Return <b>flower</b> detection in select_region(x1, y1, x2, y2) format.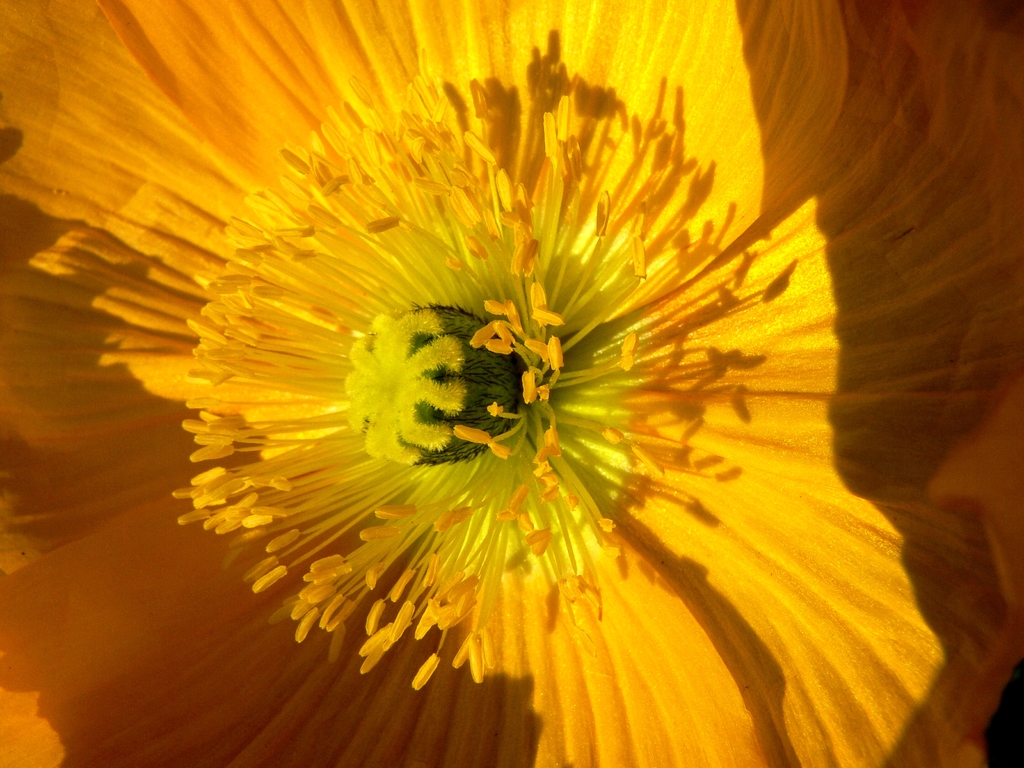
select_region(10, 28, 1008, 751).
